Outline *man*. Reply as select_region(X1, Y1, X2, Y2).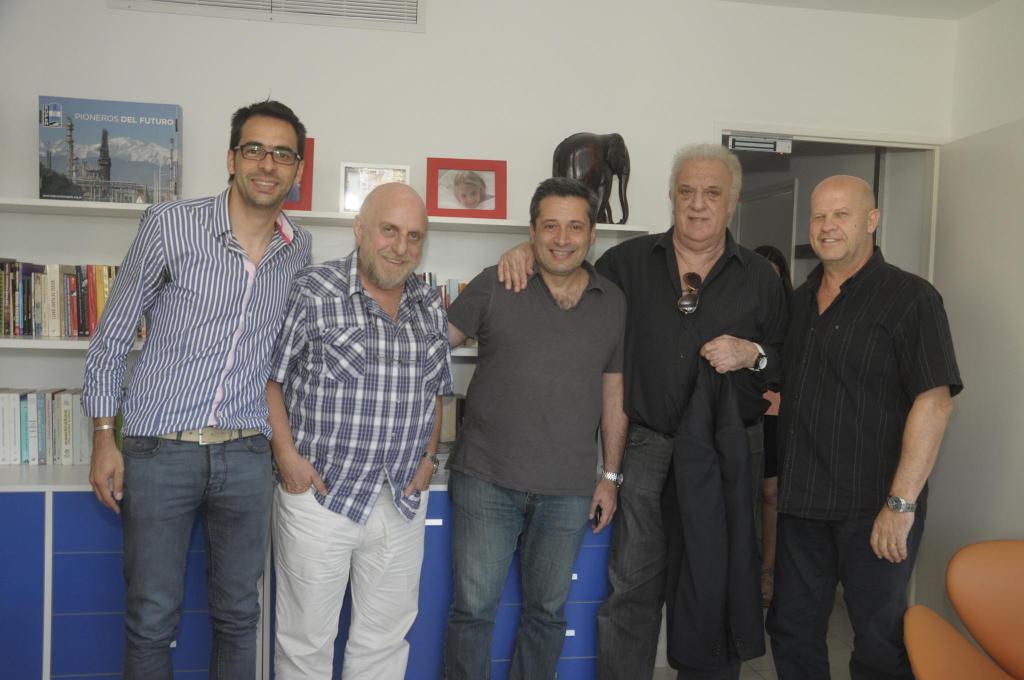
select_region(760, 156, 967, 661).
